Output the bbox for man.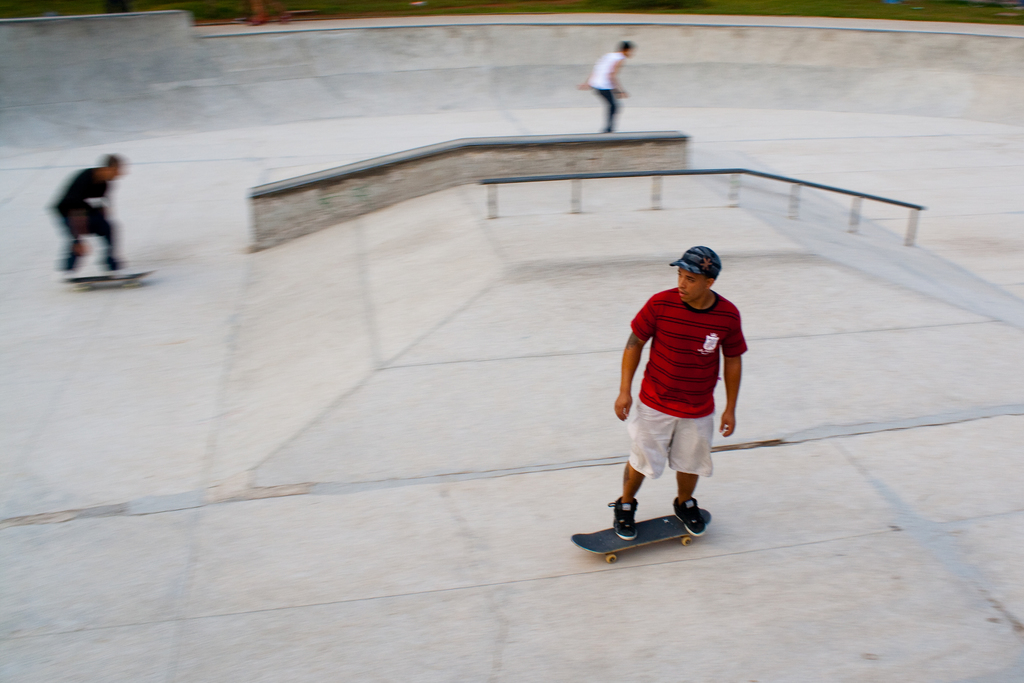
detection(583, 38, 636, 135).
